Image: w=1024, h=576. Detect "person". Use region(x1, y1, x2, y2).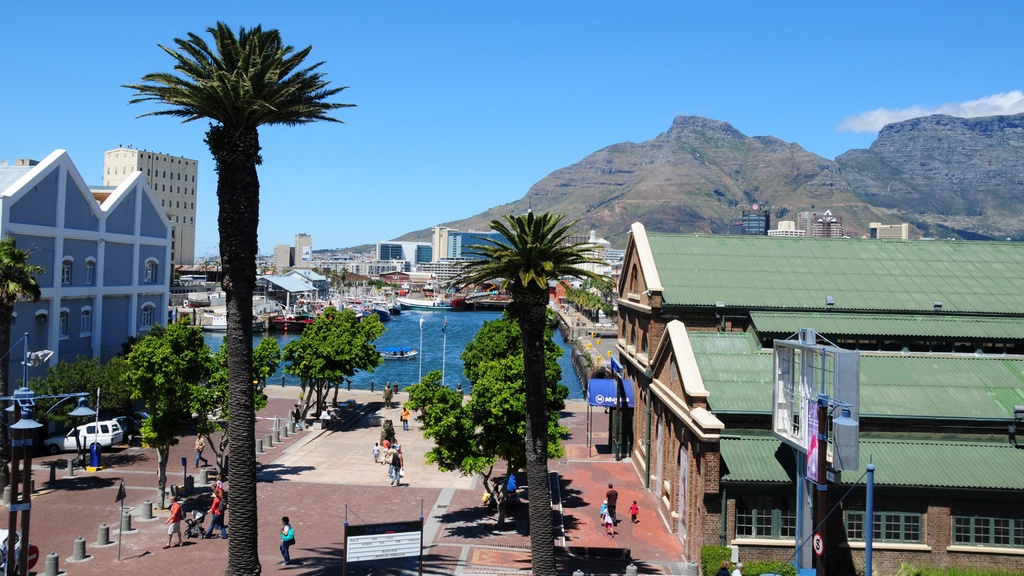
region(628, 500, 640, 525).
